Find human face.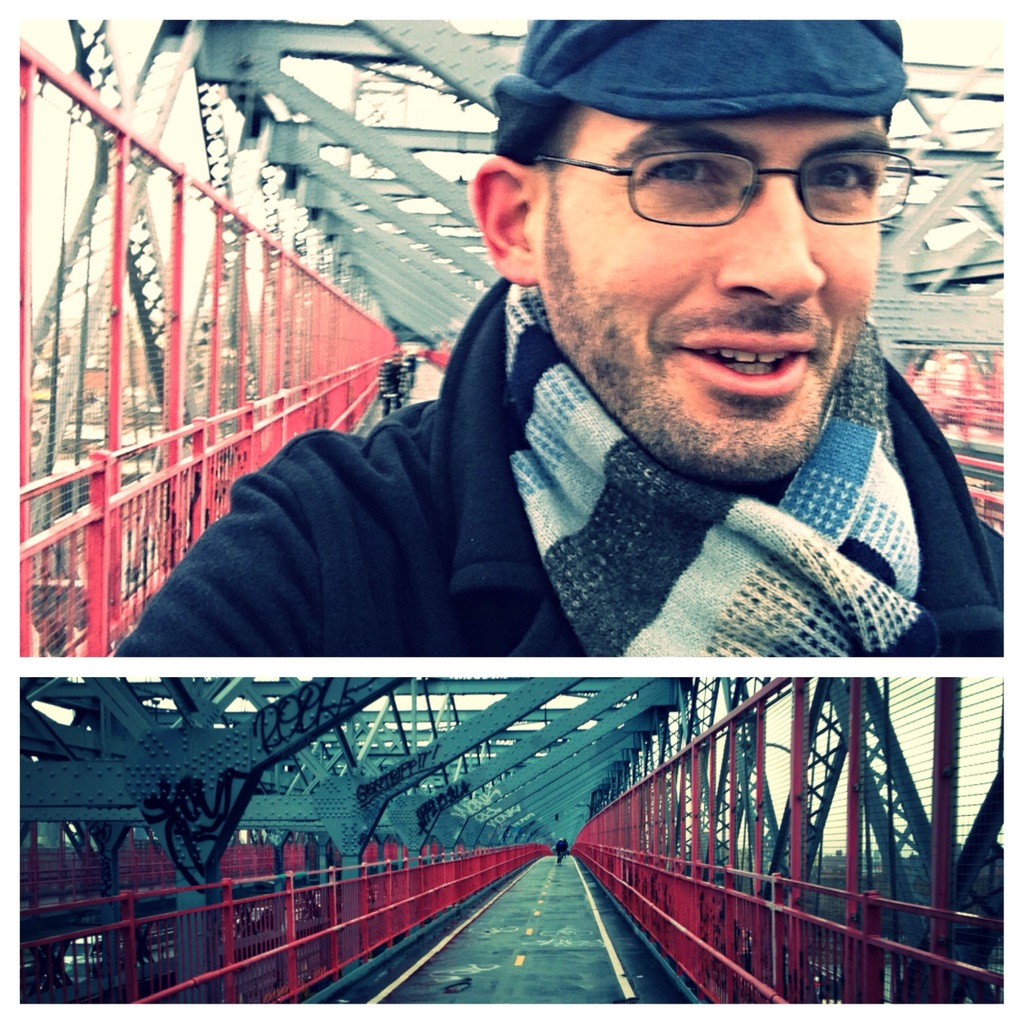
527/103/876/472.
